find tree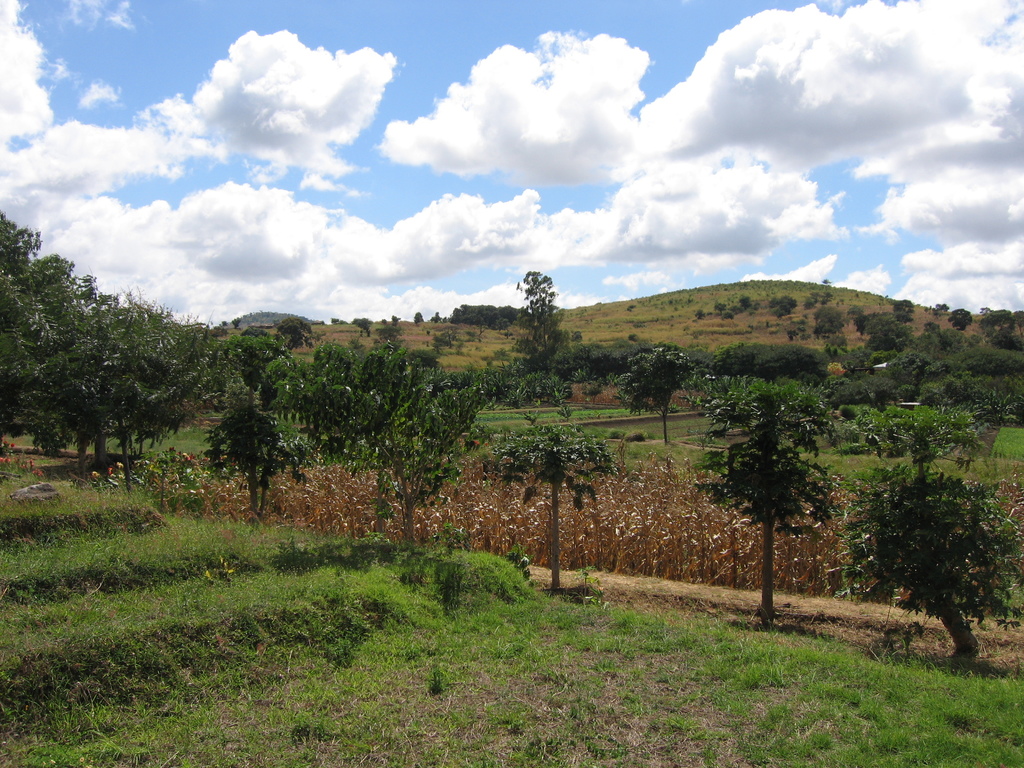
609 336 698 456
